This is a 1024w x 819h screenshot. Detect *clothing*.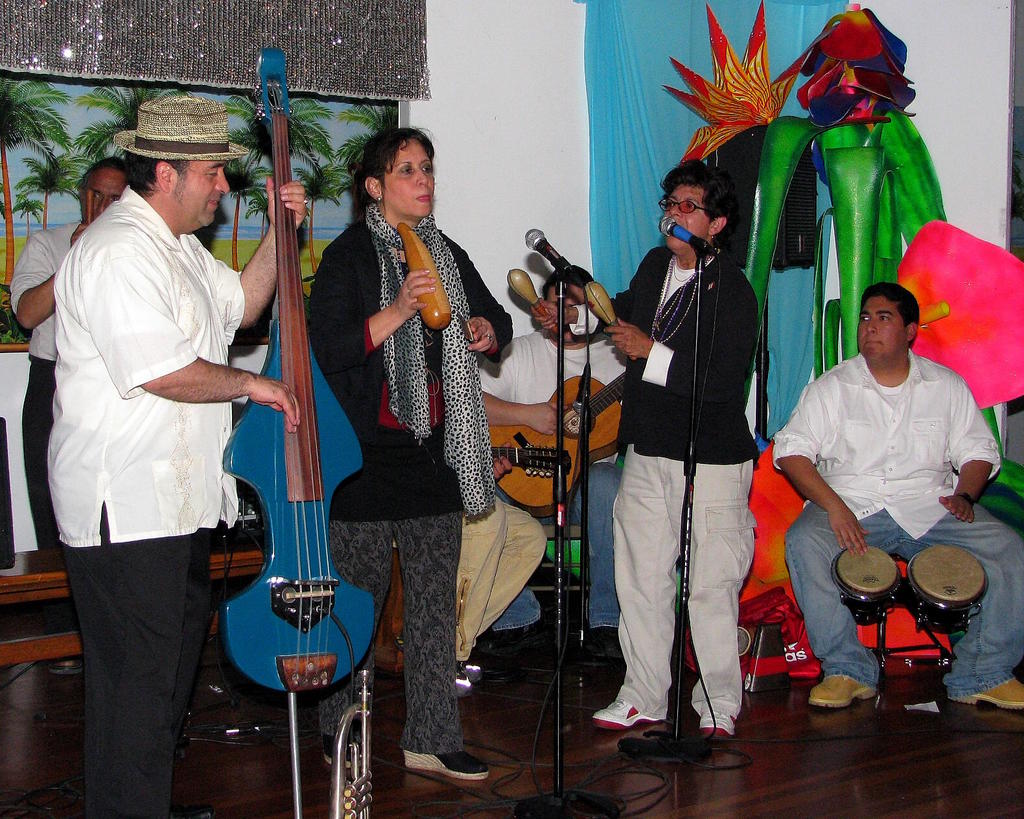
{"x1": 9, "y1": 220, "x2": 82, "y2": 546}.
